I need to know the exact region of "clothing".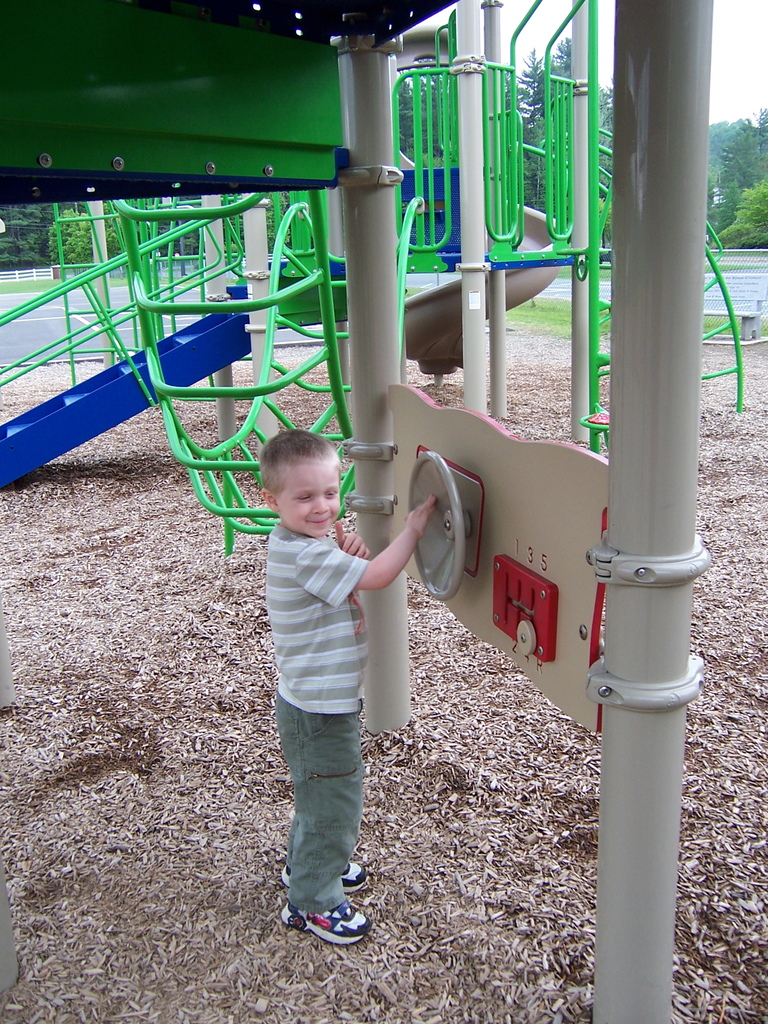
Region: (x1=265, y1=523, x2=365, y2=716).
